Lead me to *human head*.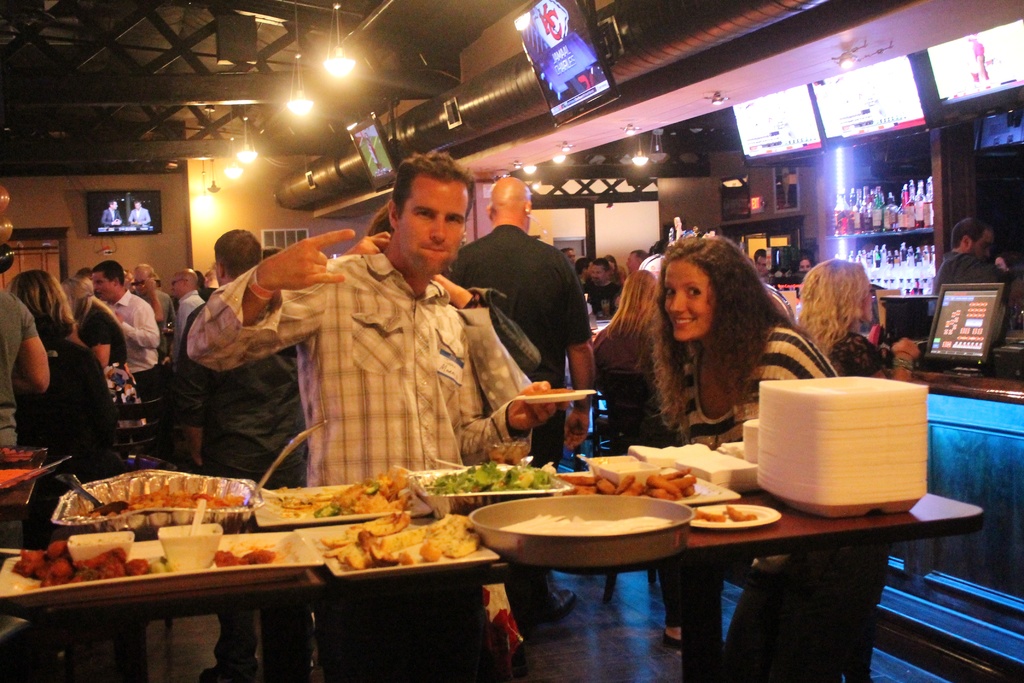
Lead to 368,203,391,235.
